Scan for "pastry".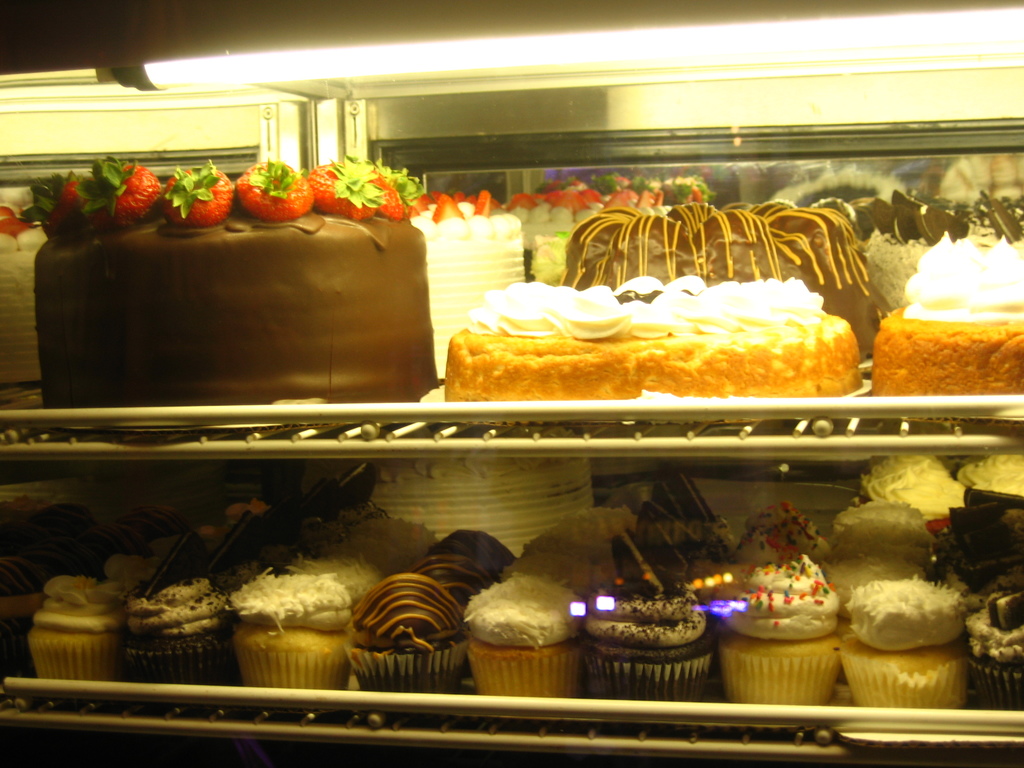
Scan result: 841, 580, 964, 710.
